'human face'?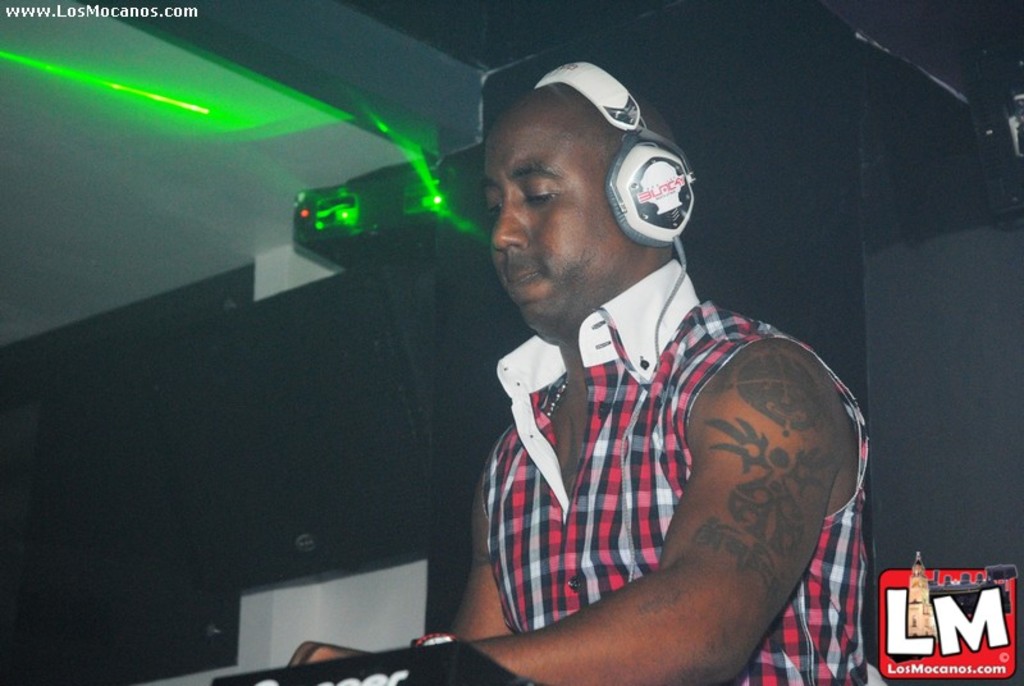
detection(494, 100, 611, 323)
